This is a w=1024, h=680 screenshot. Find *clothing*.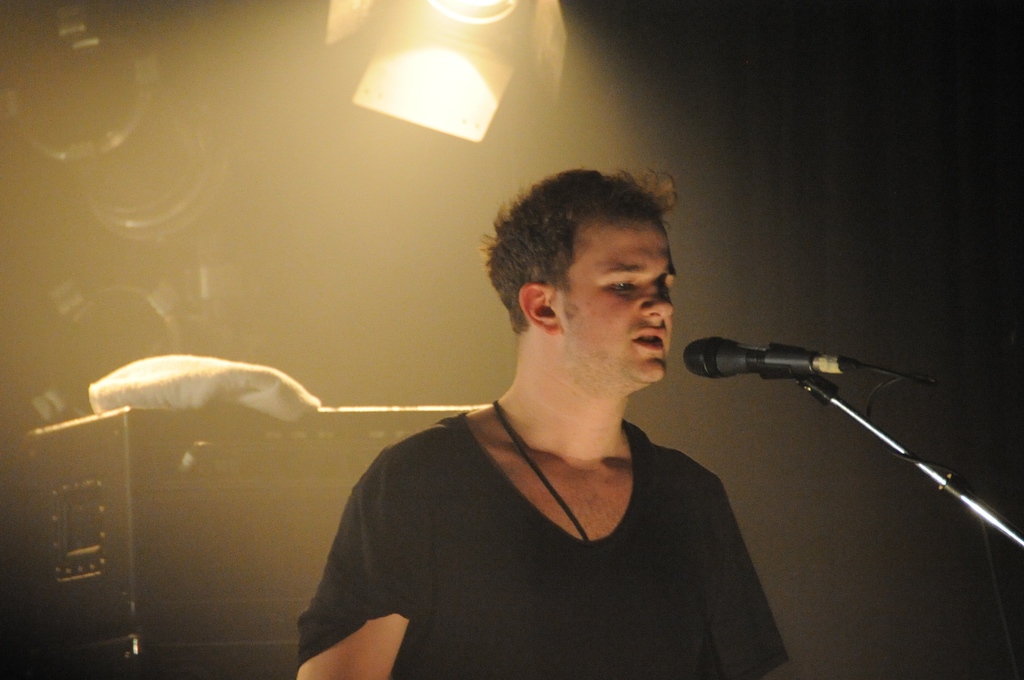
Bounding box: rect(314, 356, 791, 678).
